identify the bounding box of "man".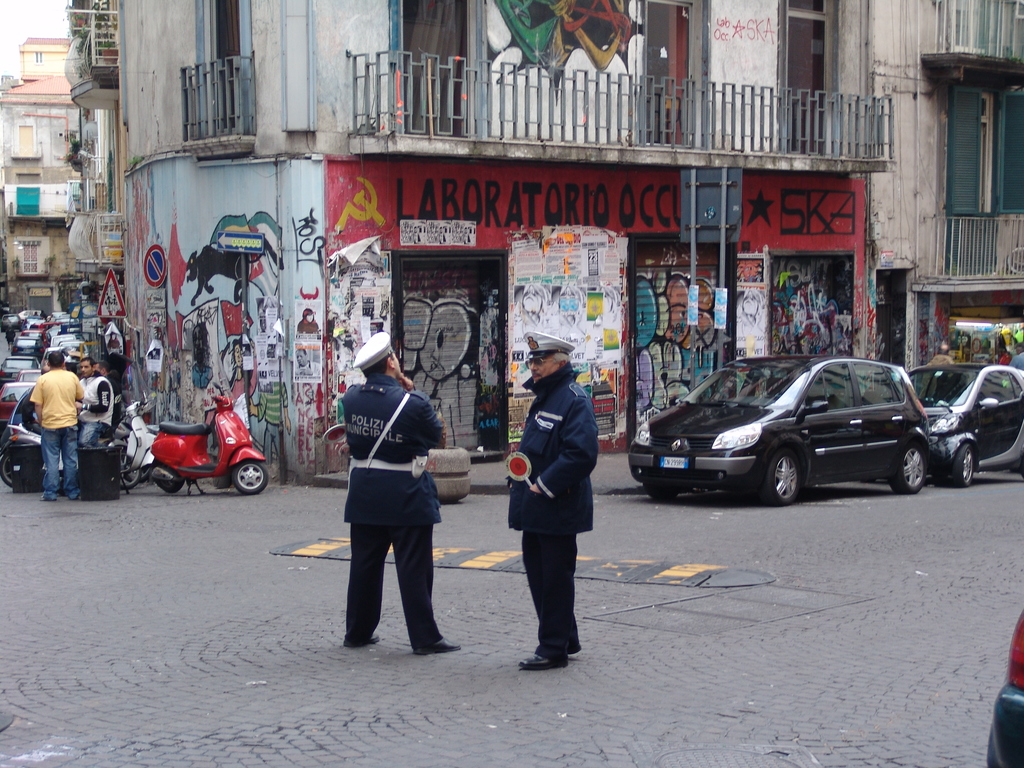
locate(80, 352, 117, 447).
